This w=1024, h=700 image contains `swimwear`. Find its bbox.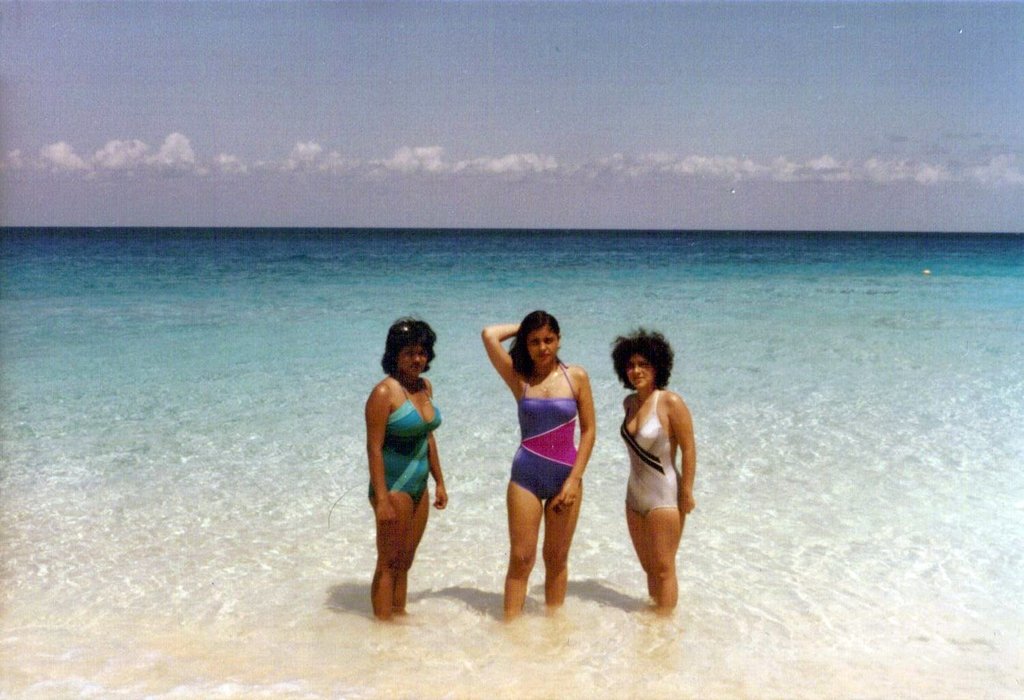
bbox=[367, 383, 444, 510].
